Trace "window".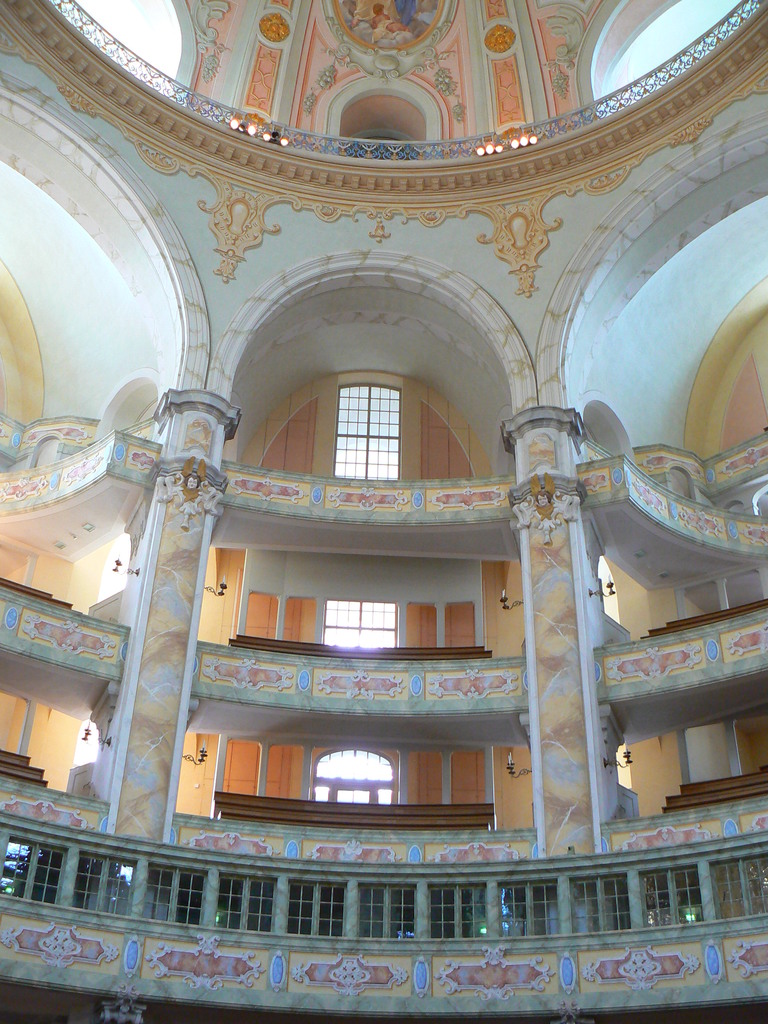
Traced to (321, 597, 396, 652).
